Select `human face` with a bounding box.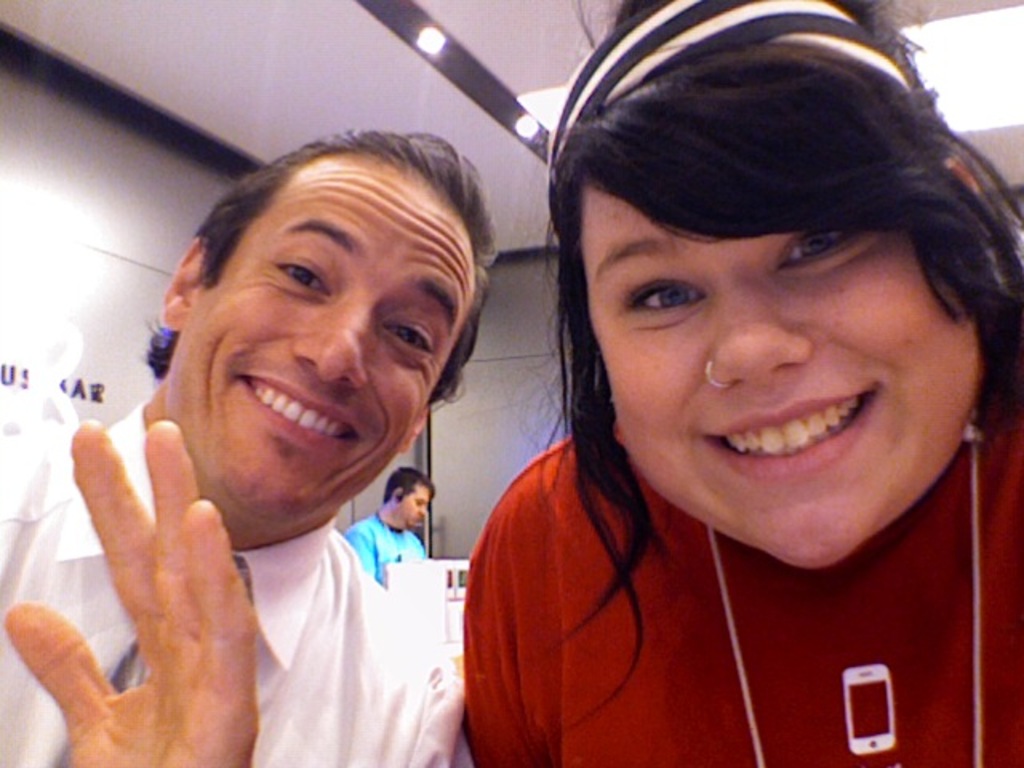
<region>579, 181, 981, 566</region>.
